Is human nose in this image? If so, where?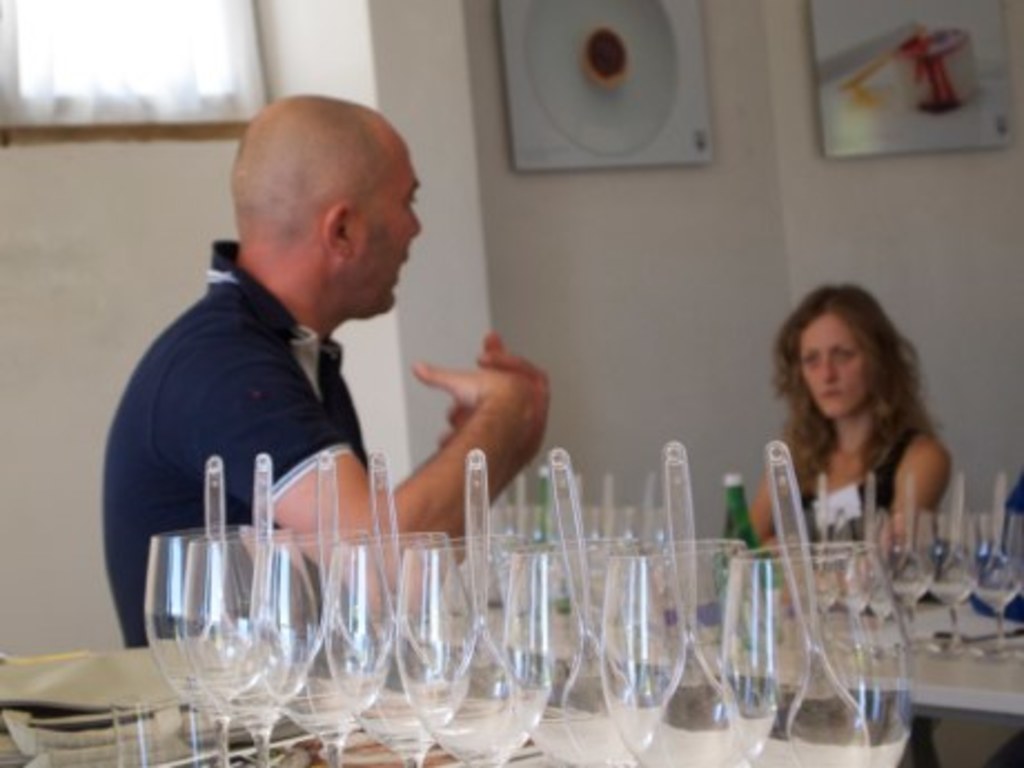
Yes, at pyautogui.locateOnScreen(817, 349, 841, 387).
